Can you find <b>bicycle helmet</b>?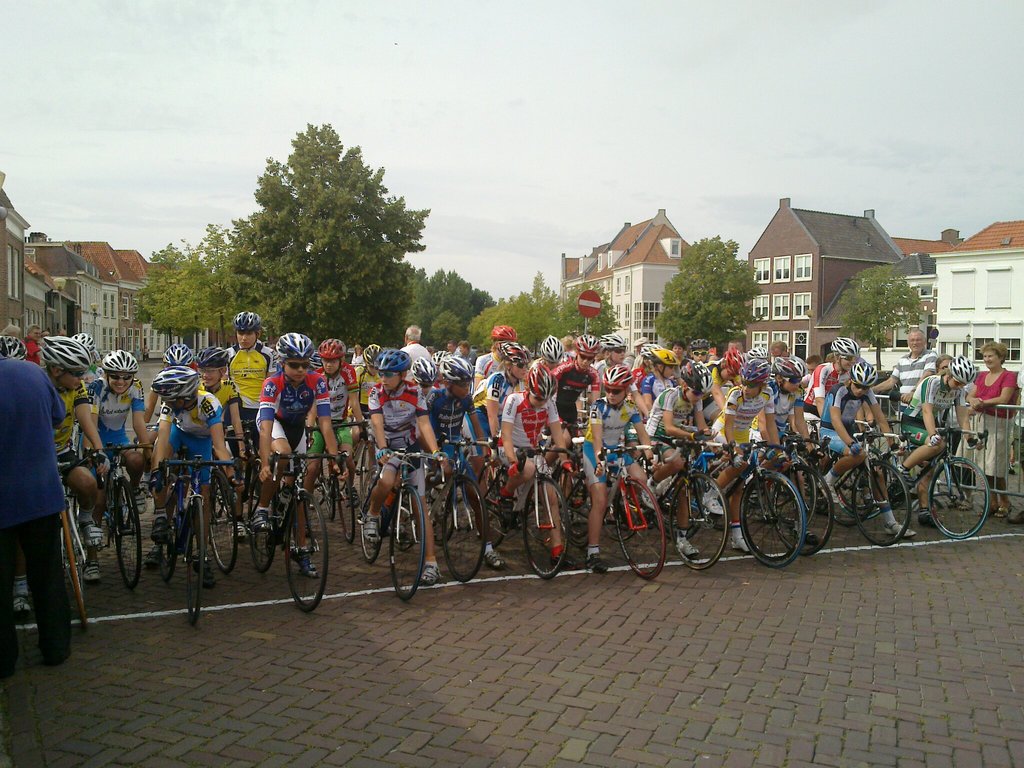
Yes, bounding box: detection(727, 346, 744, 377).
